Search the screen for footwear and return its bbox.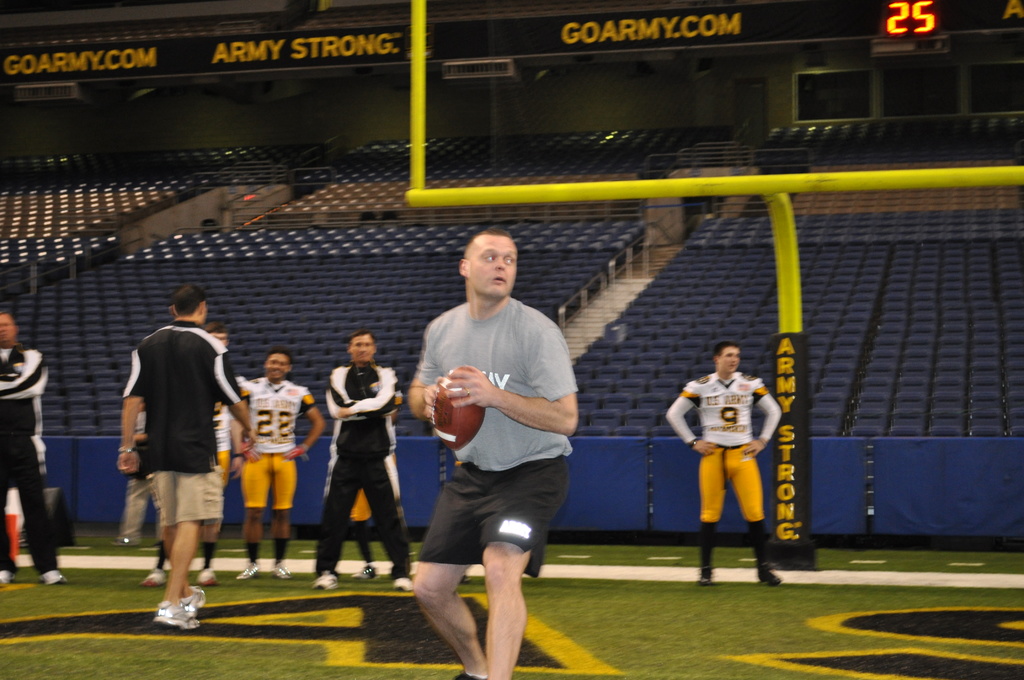
Found: bbox(310, 569, 336, 594).
